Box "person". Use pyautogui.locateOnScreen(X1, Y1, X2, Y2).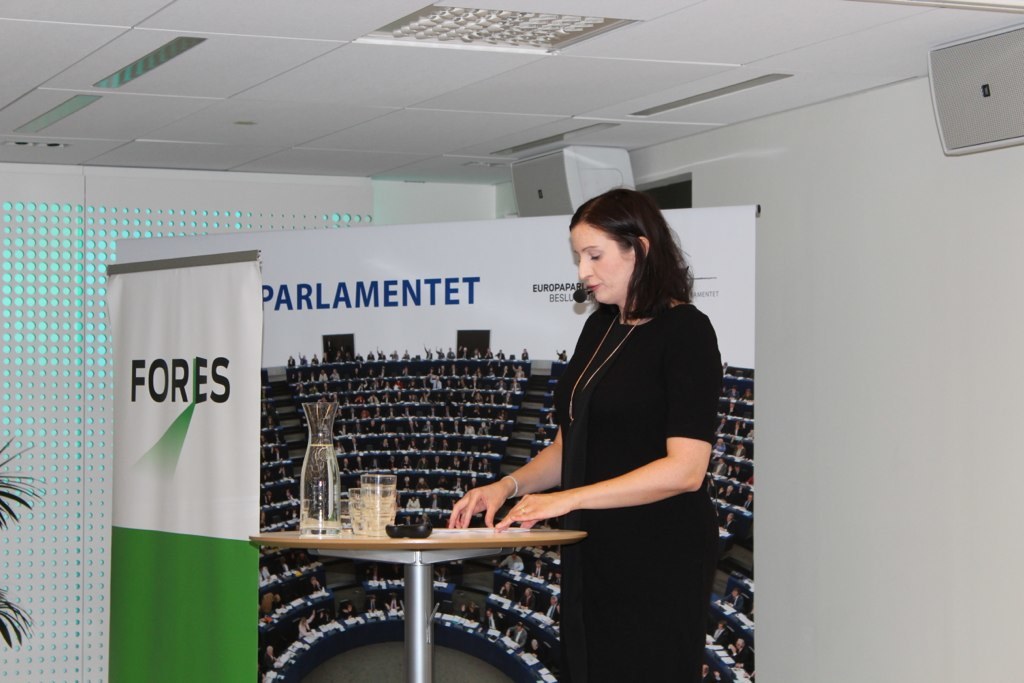
pyautogui.locateOnScreen(299, 547, 318, 574).
